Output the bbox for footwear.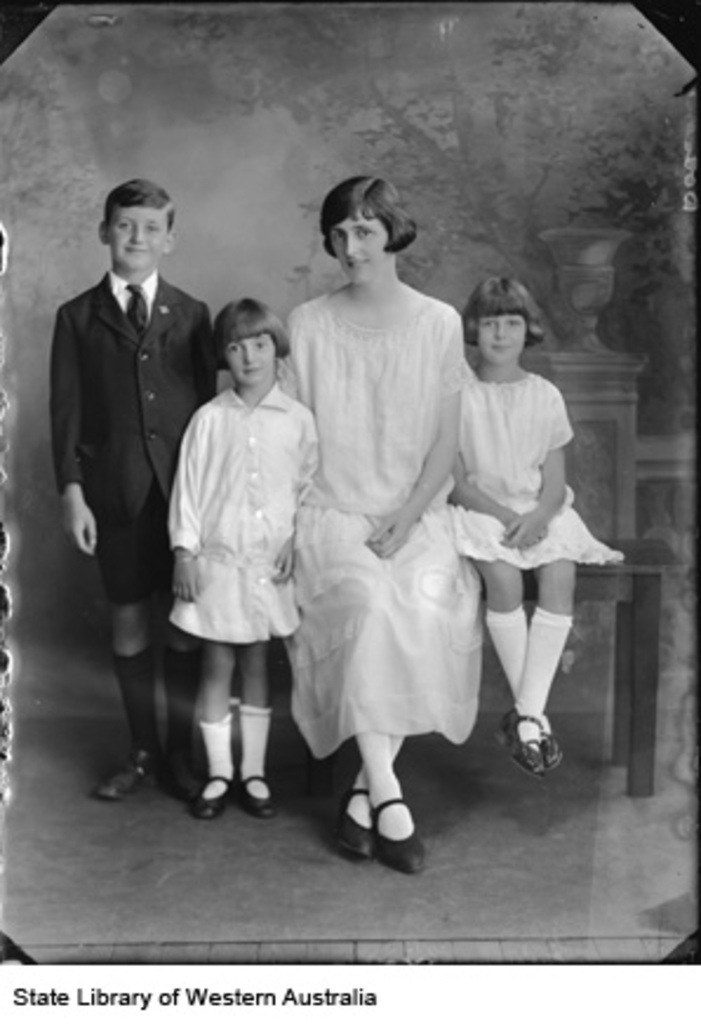
[101,758,160,805].
